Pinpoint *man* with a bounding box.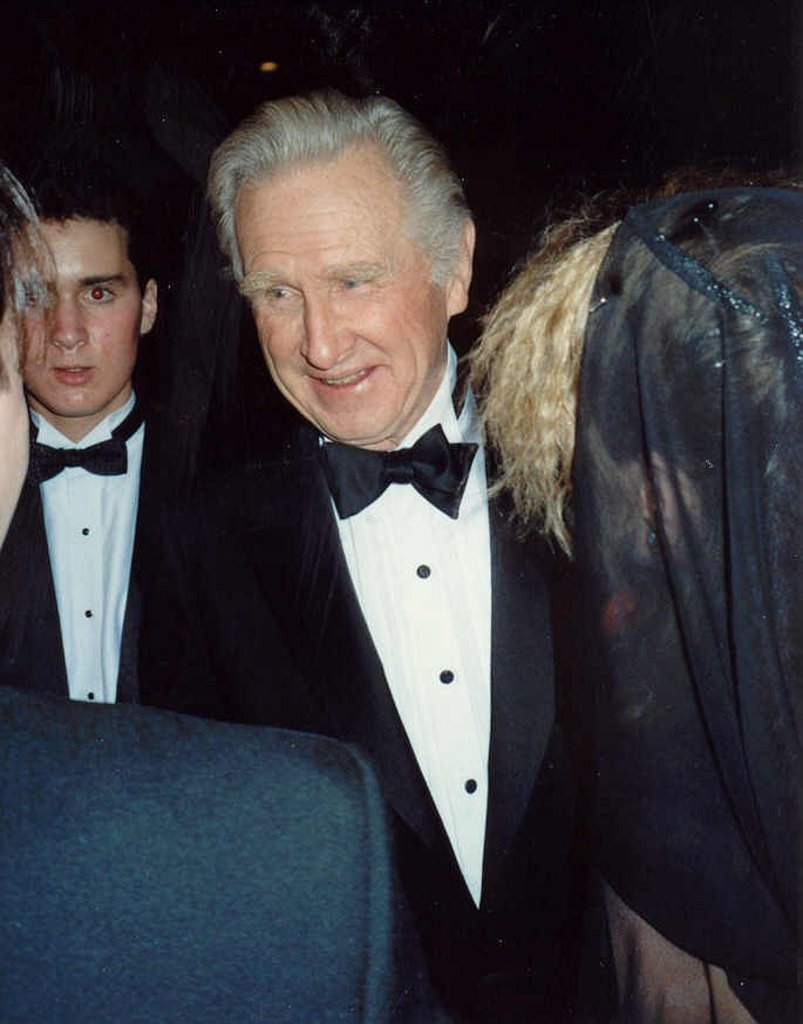
(149, 137, 676, 988).
